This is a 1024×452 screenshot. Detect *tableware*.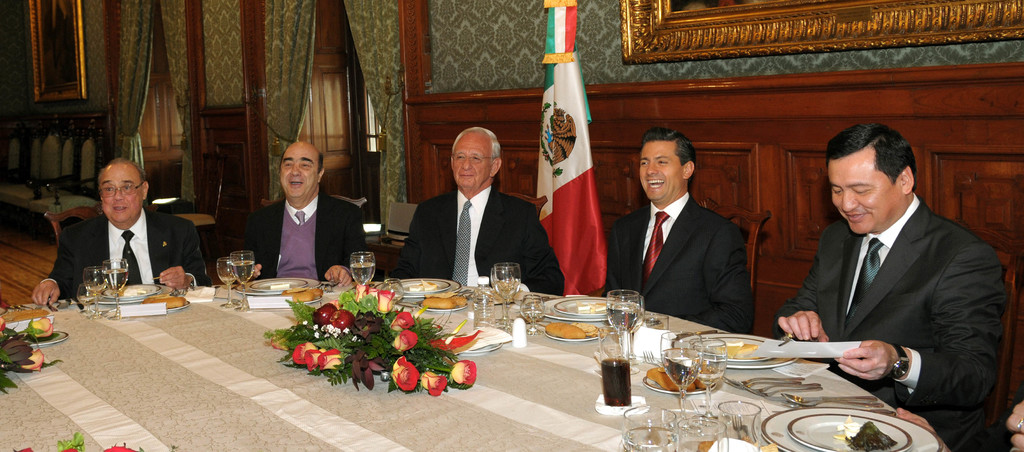
bbox=[75, 283, 96, 316].
